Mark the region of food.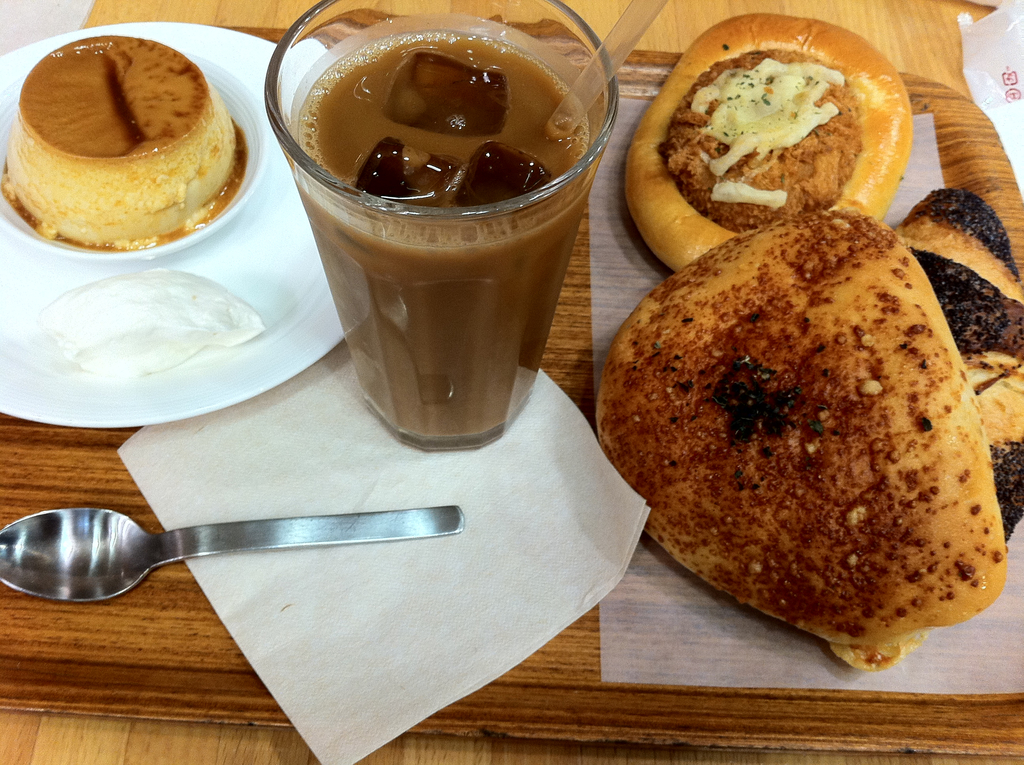
Region: (x1=1, y1=35, x2=248, y2=251).
